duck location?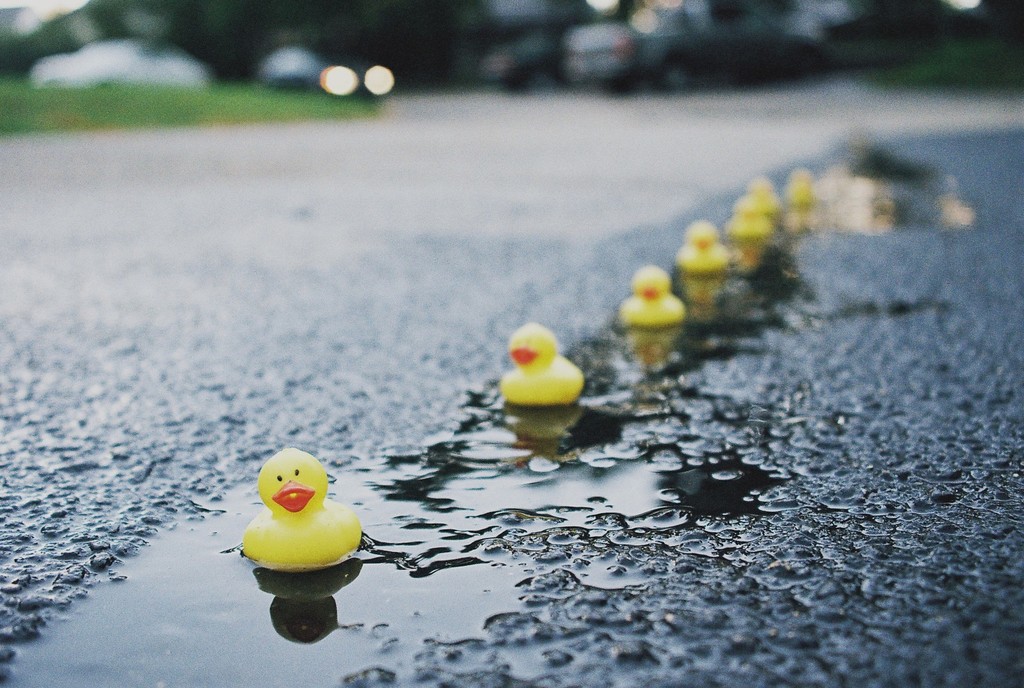
{"left": 671, "top": 222, "right": 740, "bottom": 295}
